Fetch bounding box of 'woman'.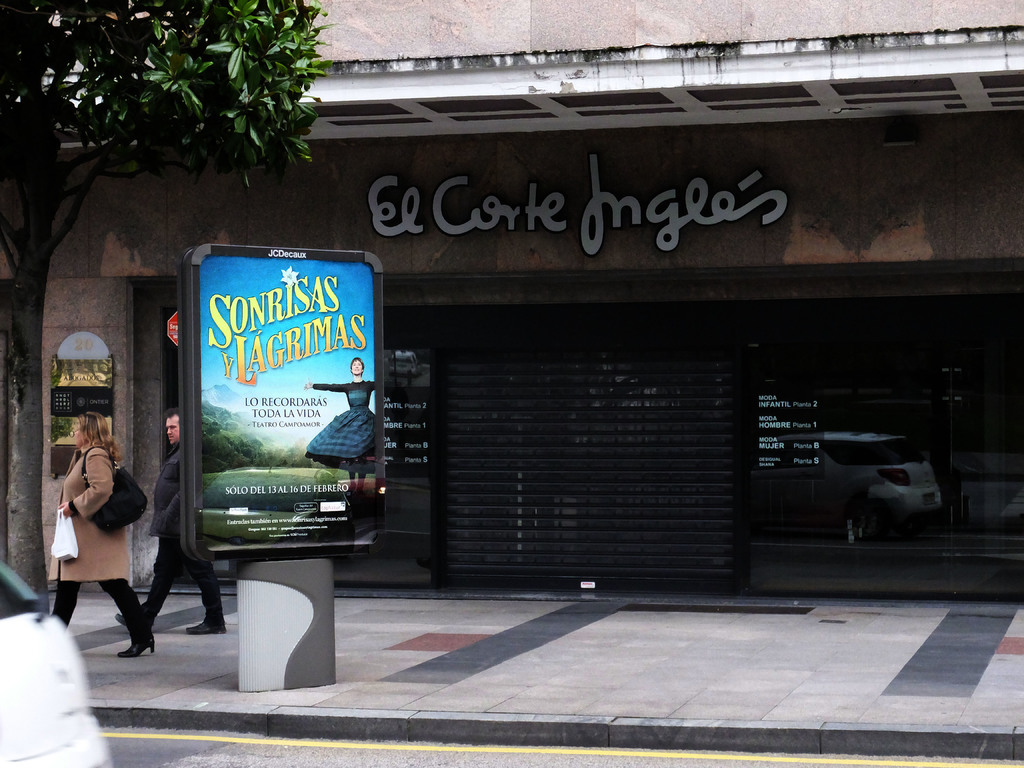
Bbox: 38/417/141/649.
